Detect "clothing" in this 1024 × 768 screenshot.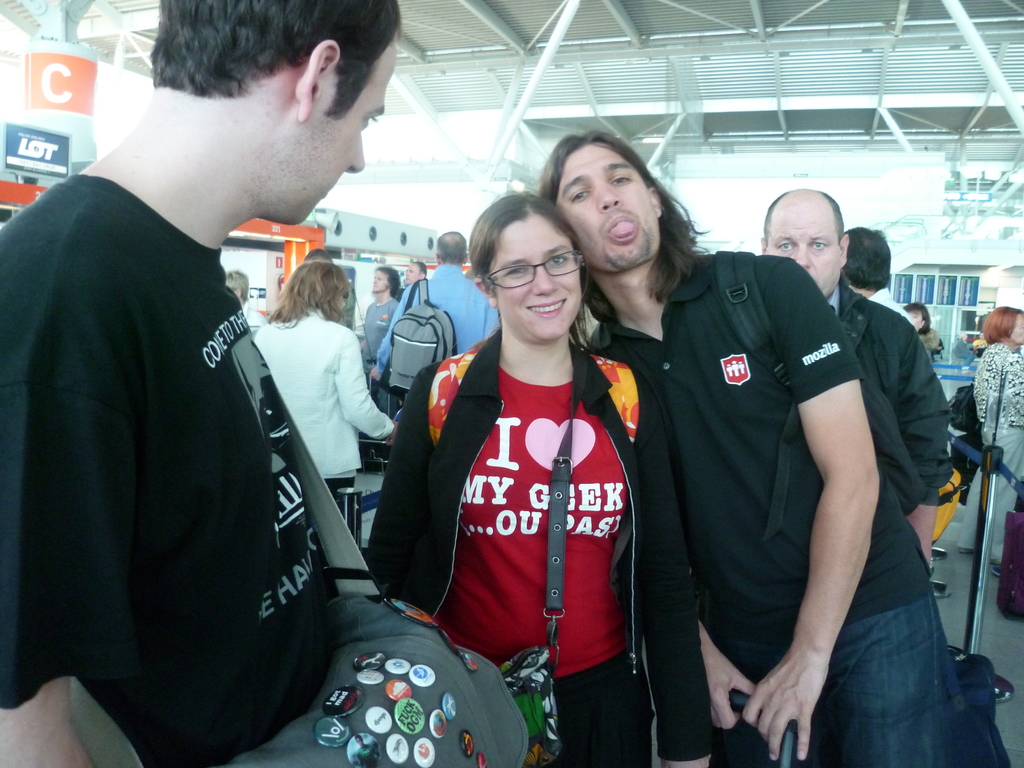
Detection: {"left": 368, "top": 333, "right": 721, "bottom": 767}.
